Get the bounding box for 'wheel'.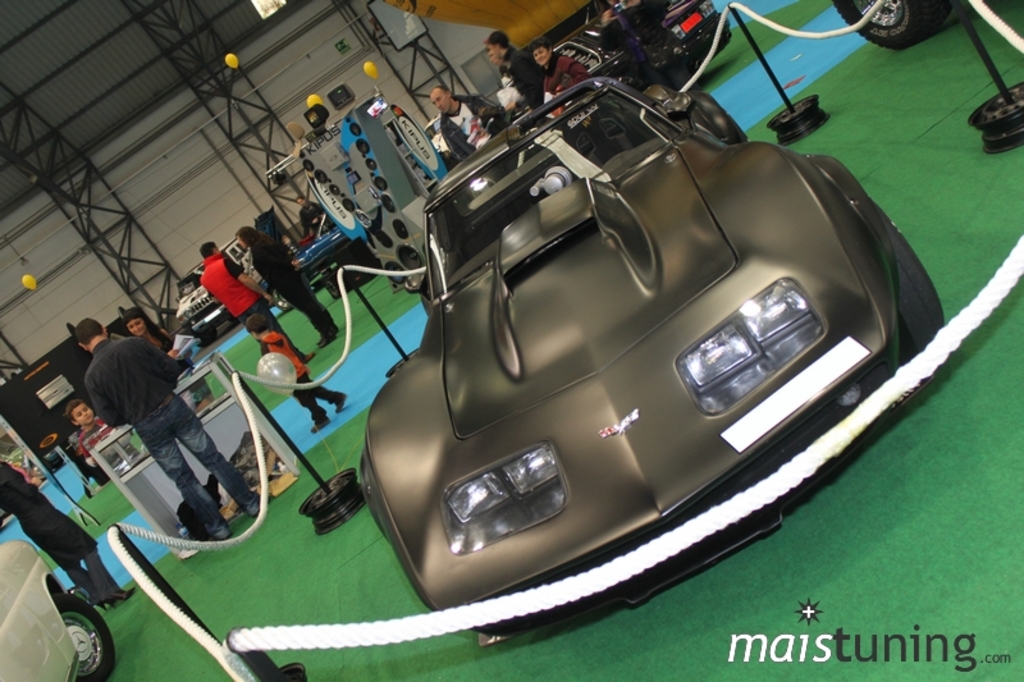
locate(52, 592, 114, 681).
